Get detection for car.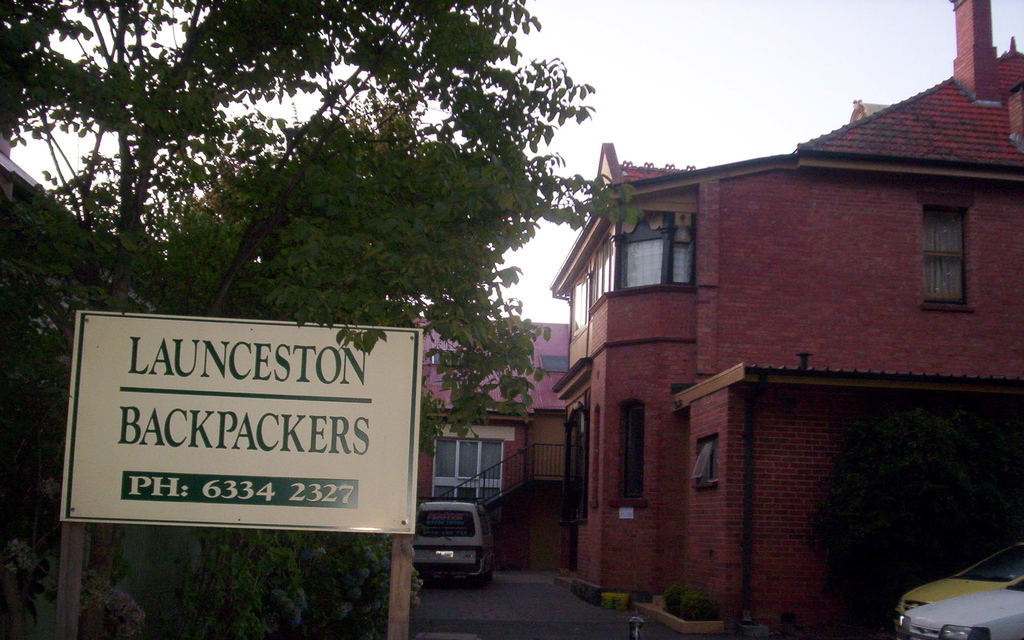
Detection: Rect(900, 540, 1023, 607).
